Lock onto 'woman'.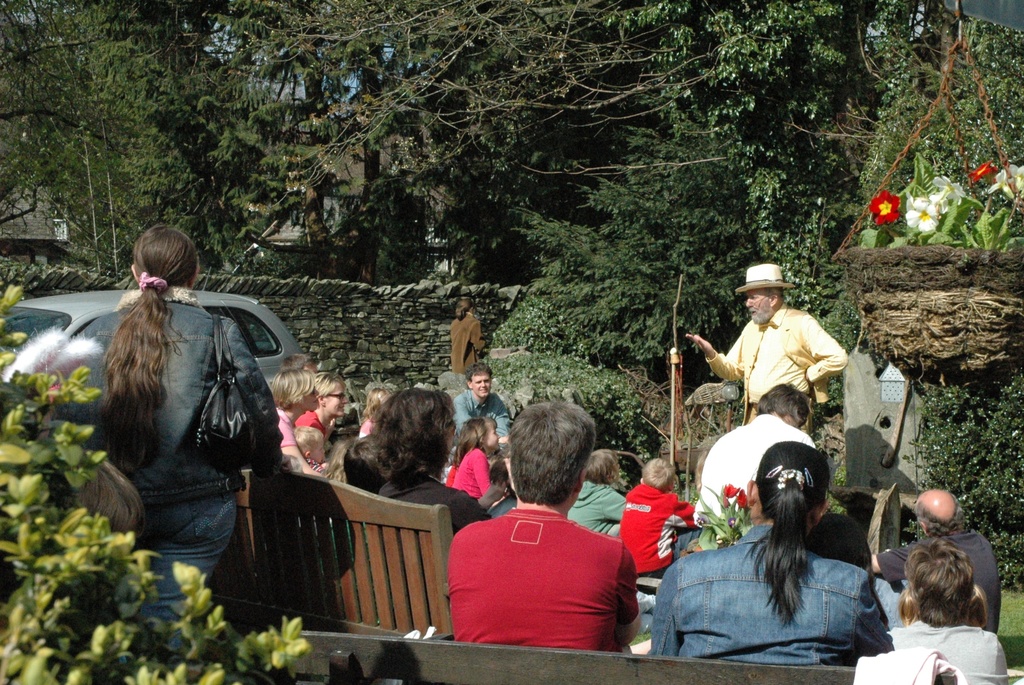
Locked: (x1=99, y1=228, x2=280, y2=645).
